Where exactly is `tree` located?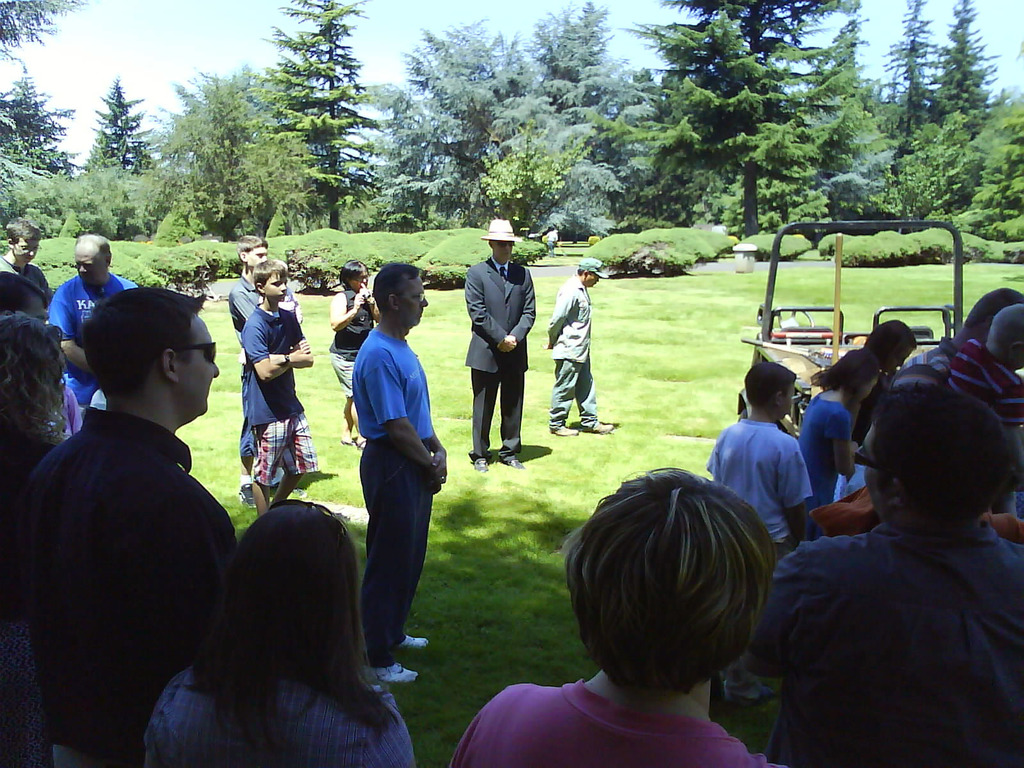
Its bounding box is 476:13:531:241.
